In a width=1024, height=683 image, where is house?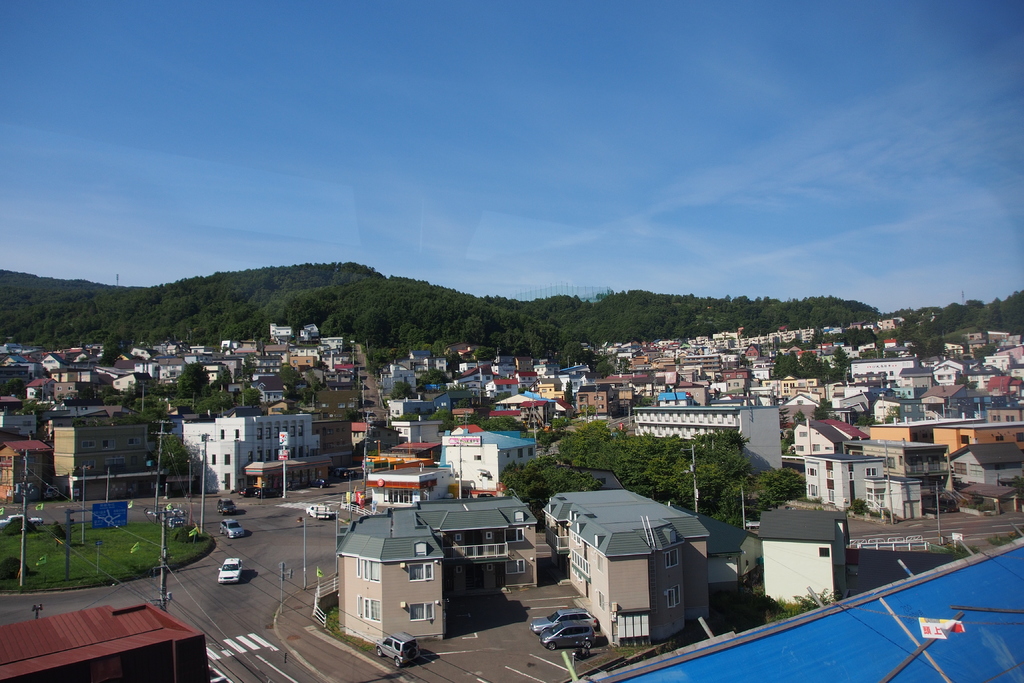
<bbox>723, 352, 742, 372</bbox>.
